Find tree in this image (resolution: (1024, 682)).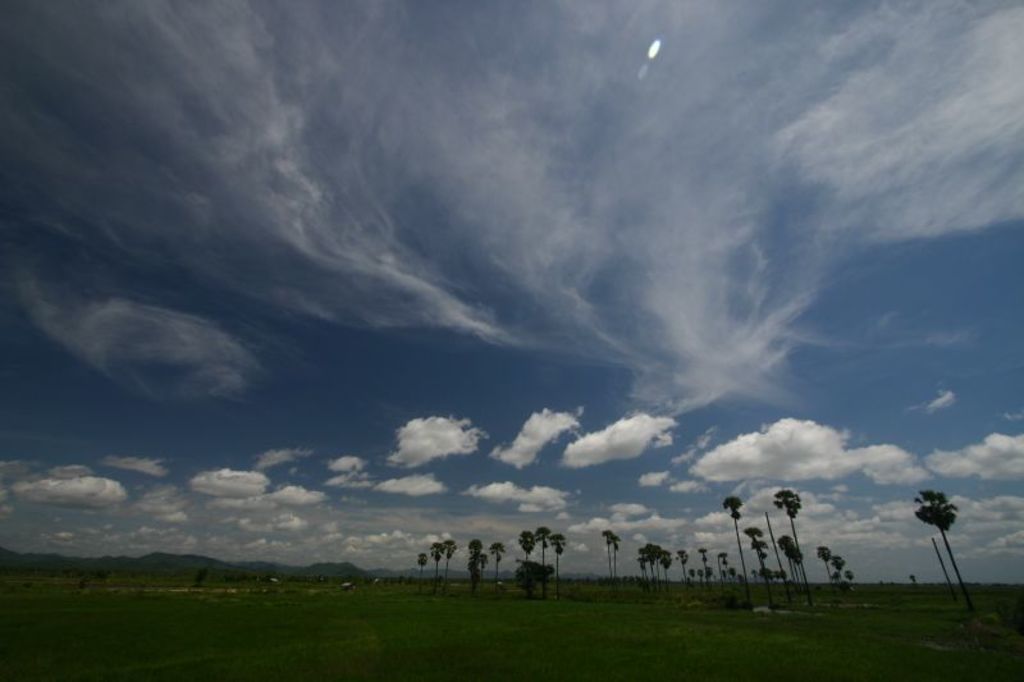
<region>846, 569, 859, 589</region>.
